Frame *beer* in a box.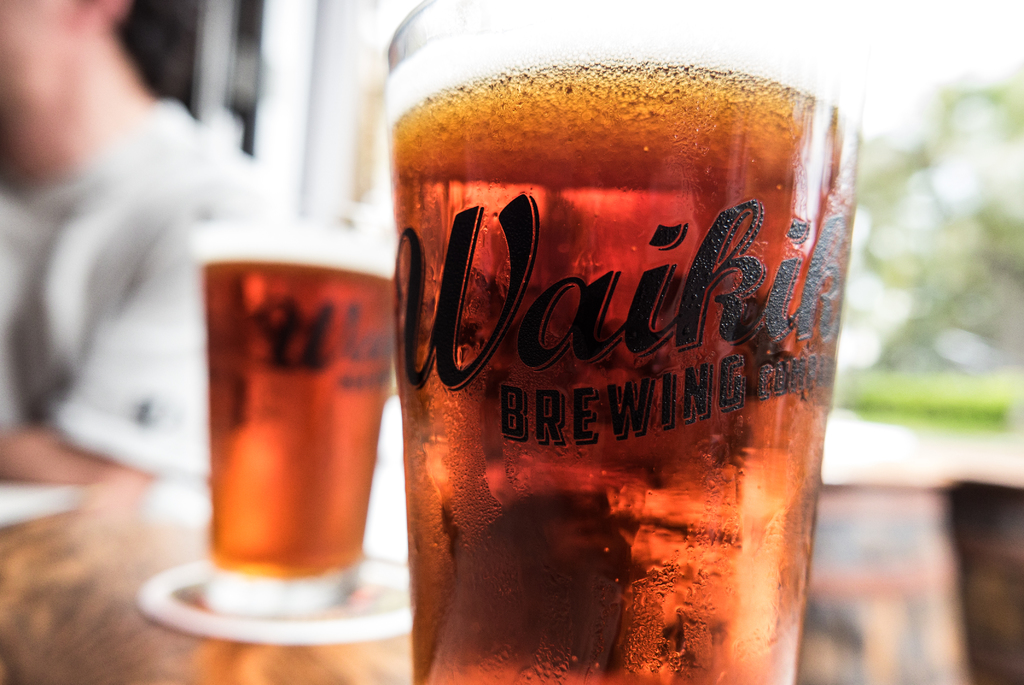
(x1=203, y1=220, x2=393, y2=577).
